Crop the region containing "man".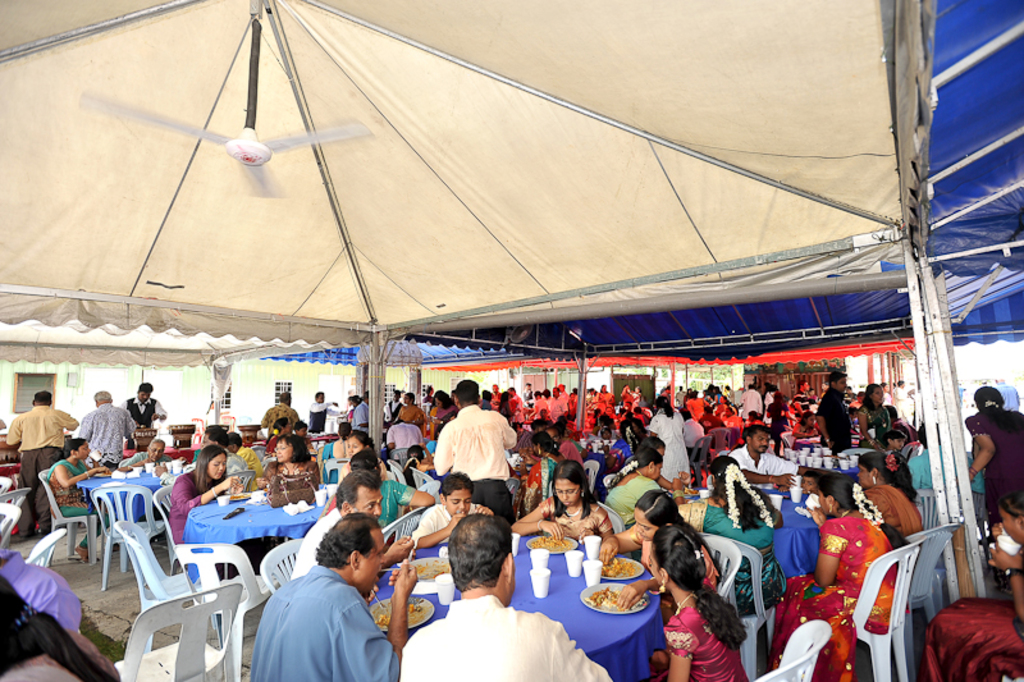
Crop region: box=[308, 385, 342, 441].
